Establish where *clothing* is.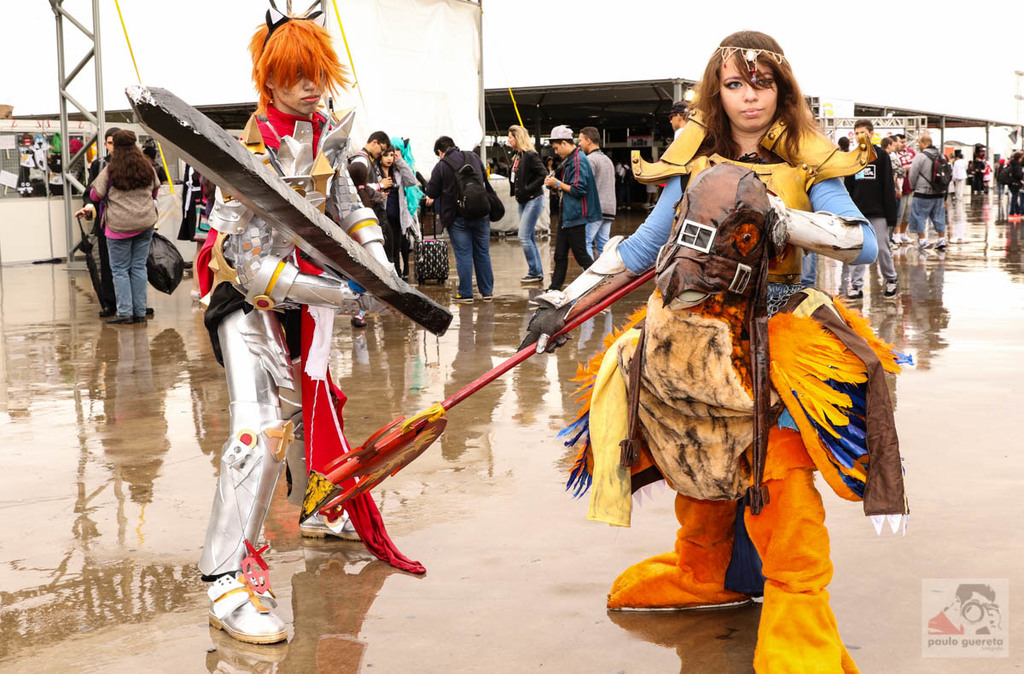
Established at 946 155 969 199.
